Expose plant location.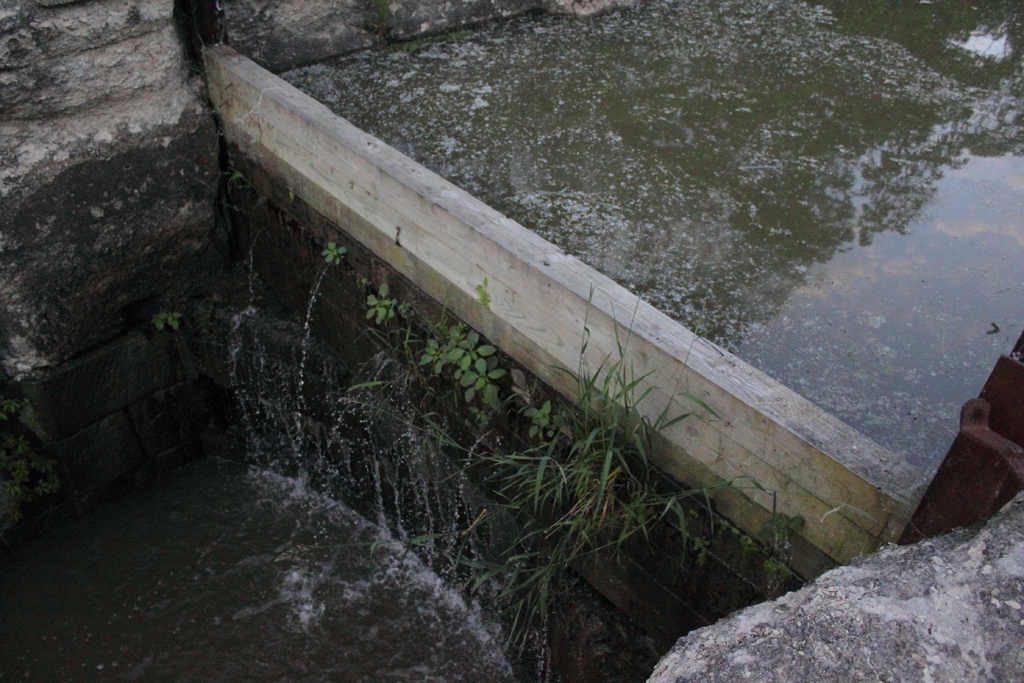
Exposed at rect(320, 241, 346, 266).
